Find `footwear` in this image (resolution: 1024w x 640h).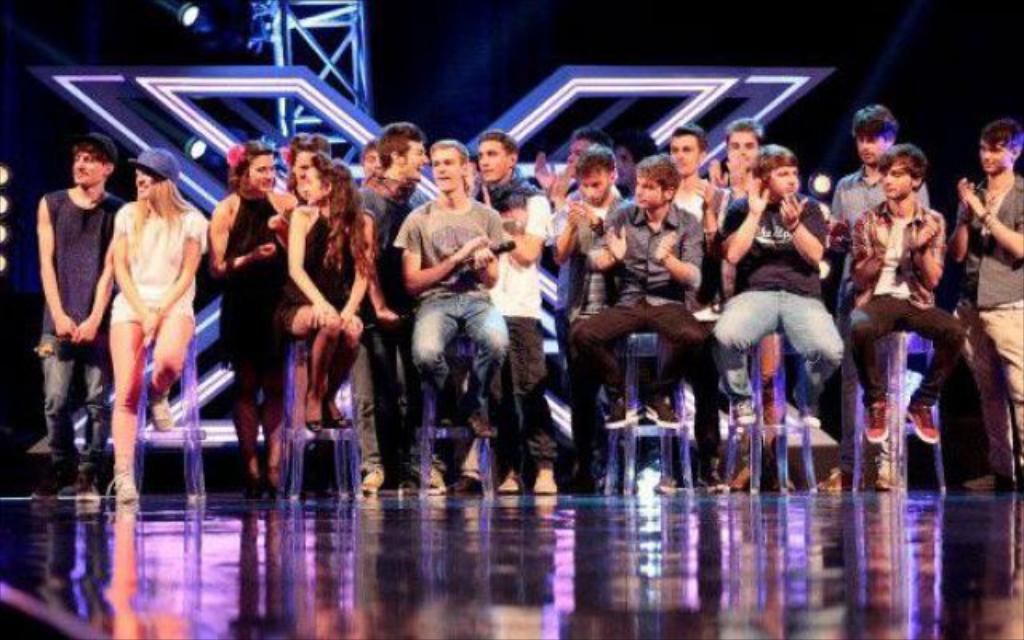
pyautogui.locateOnScreen(864, 392, 885, 440).
